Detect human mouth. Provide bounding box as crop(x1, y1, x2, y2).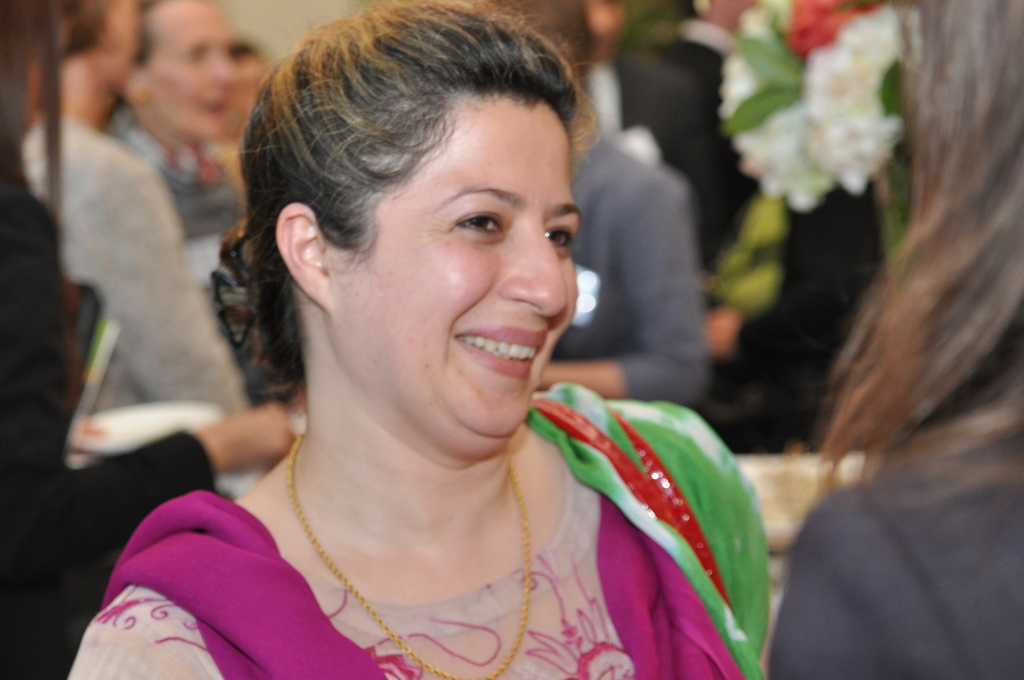
crop(422, 319, 552, 378).
